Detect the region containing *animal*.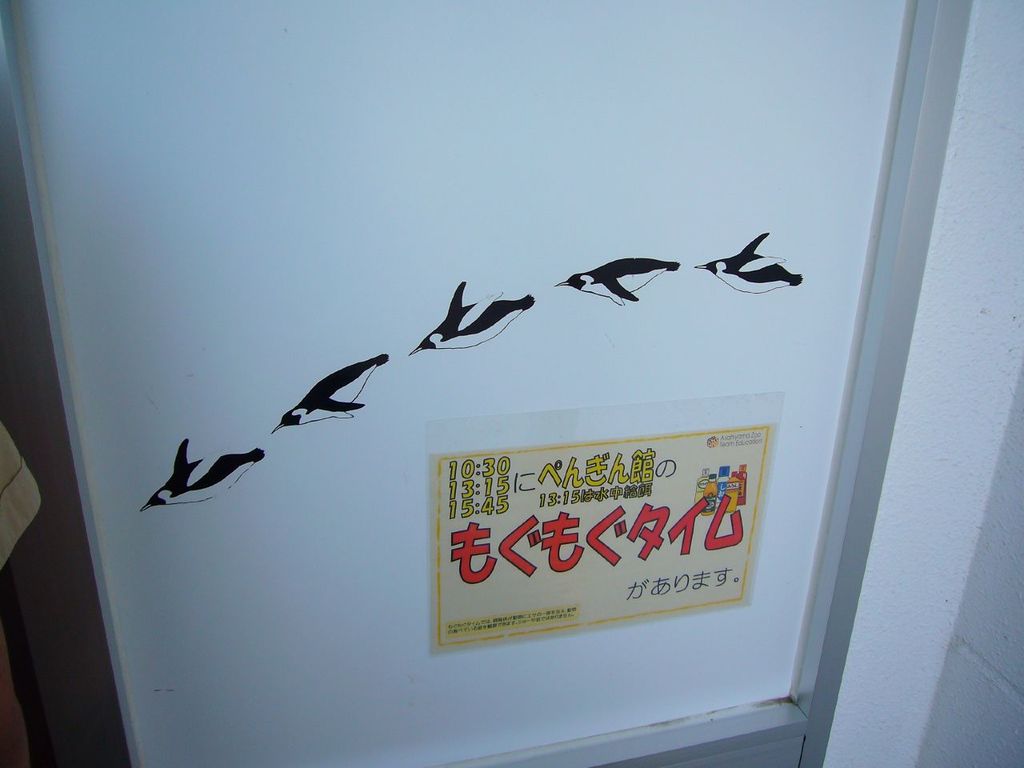
select_region(691, 230, 801, 296).
